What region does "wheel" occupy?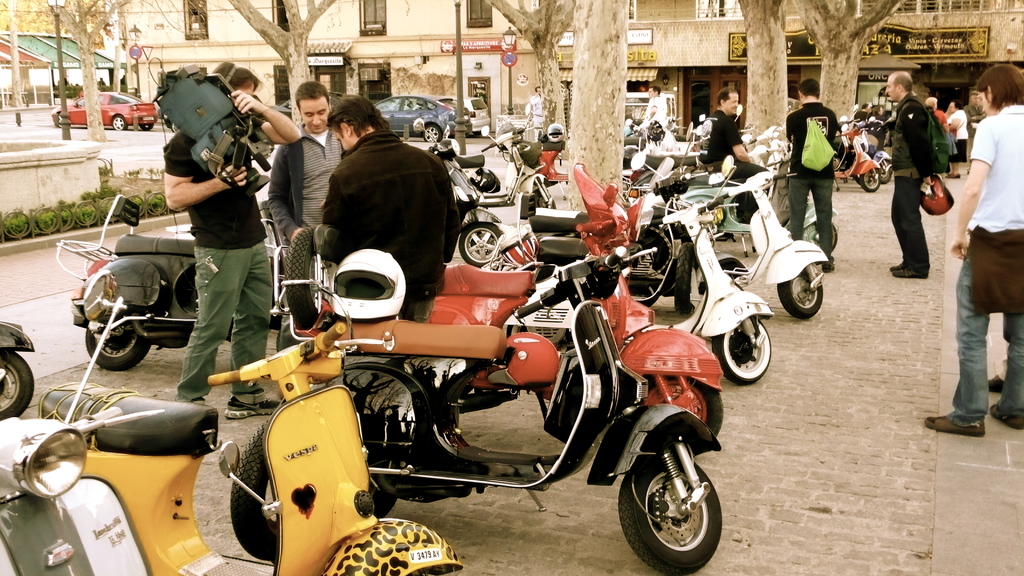
select_region(877, 159, 893, 183).
